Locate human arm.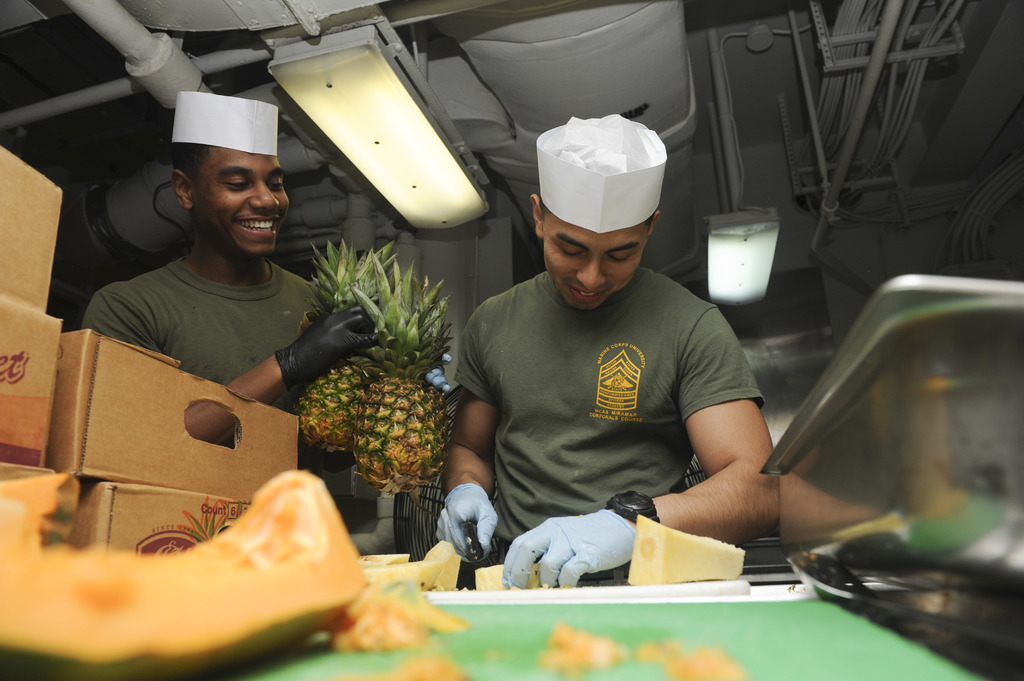
Bounding box: box(79, 306, 372, 446).
